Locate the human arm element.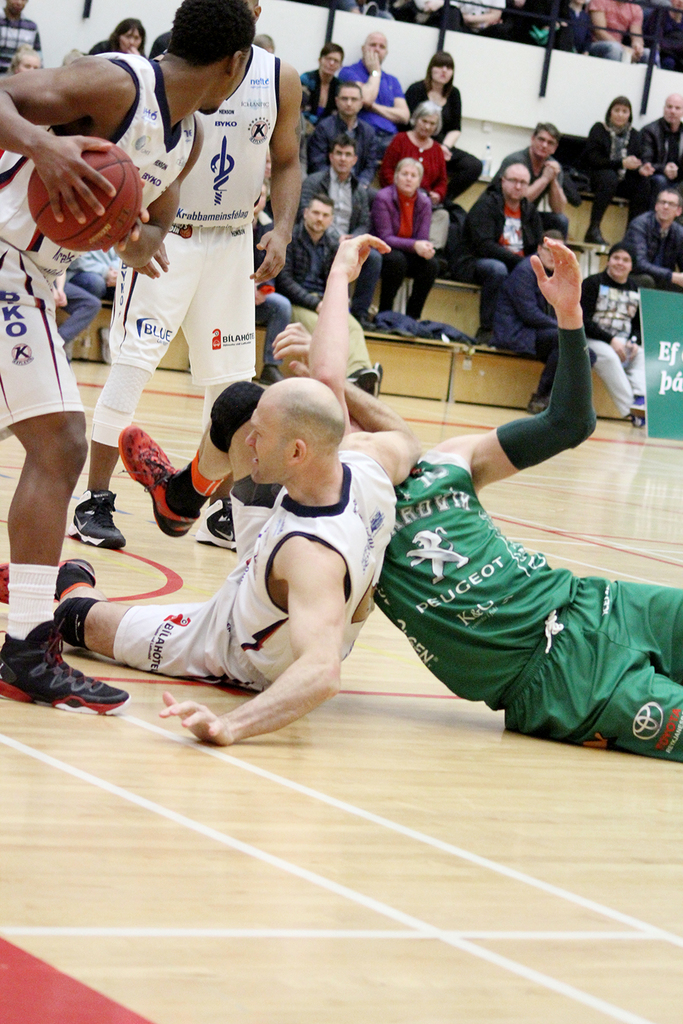
Element bbox: bbox=[266, 313, 431, 487].
